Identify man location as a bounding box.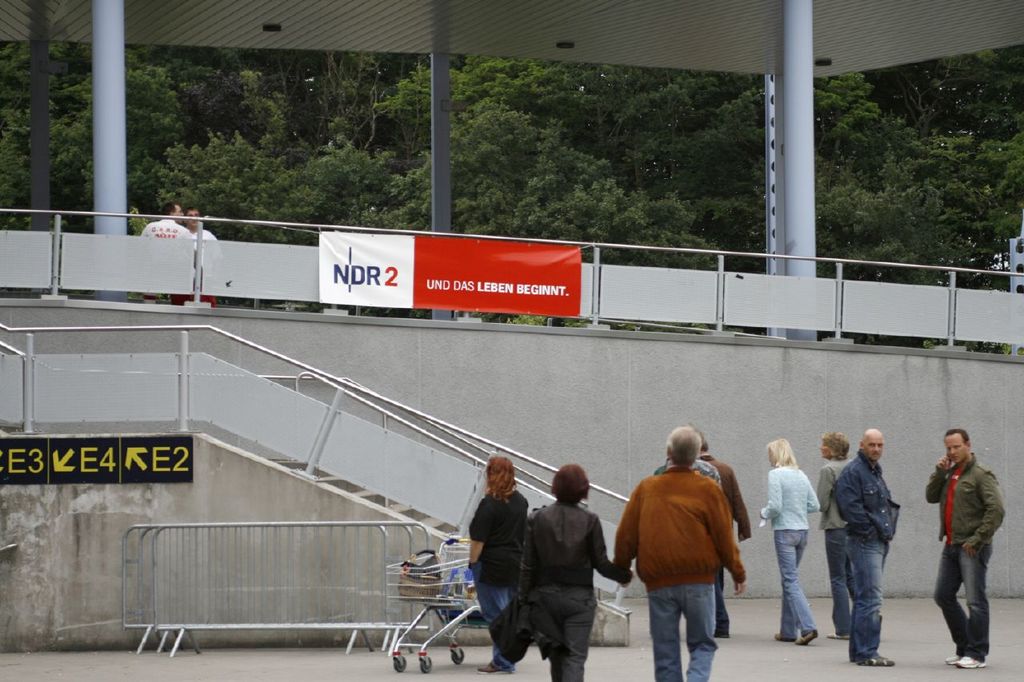
930:431:1014:662.
